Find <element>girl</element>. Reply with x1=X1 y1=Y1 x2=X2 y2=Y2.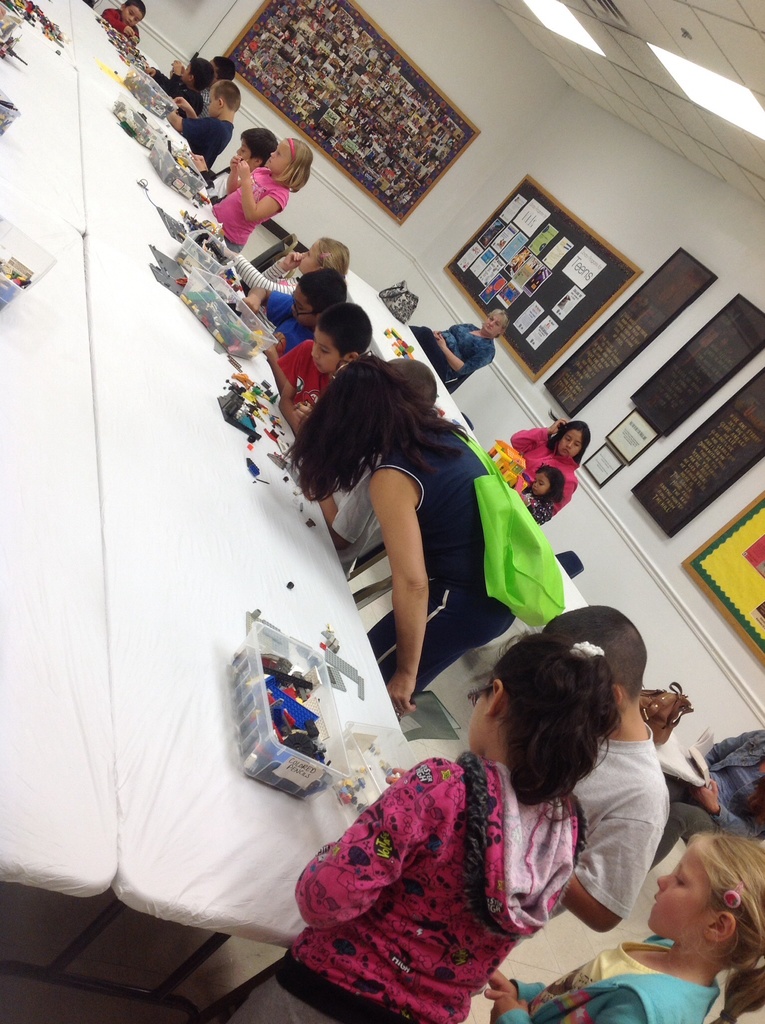
x1=224 y1=241 x2=350 y2=289.
